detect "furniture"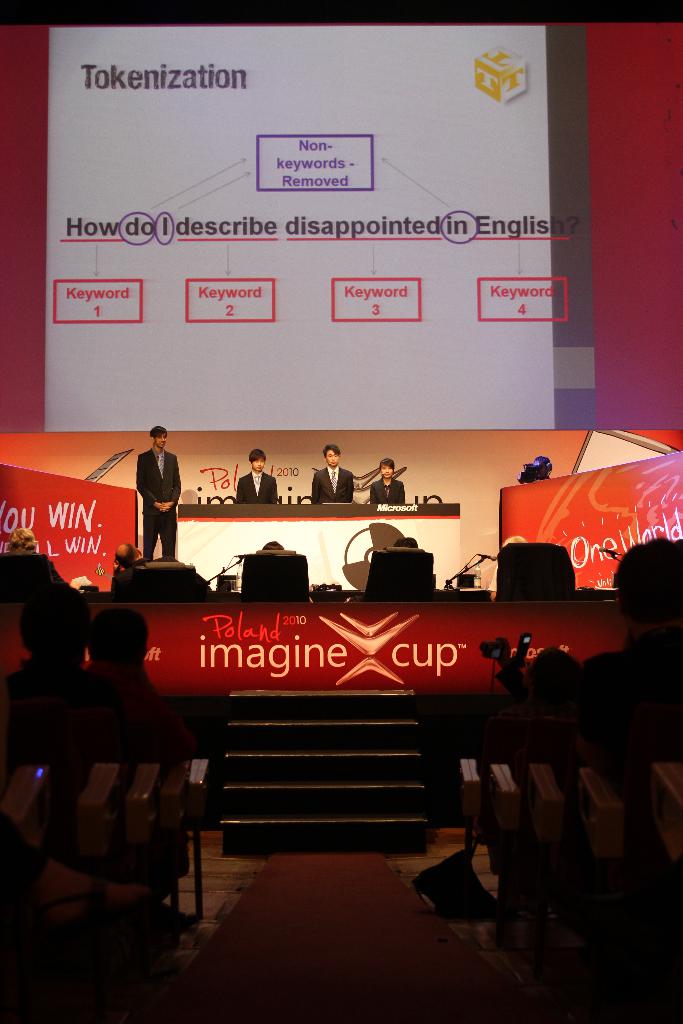
362/547/439/595
